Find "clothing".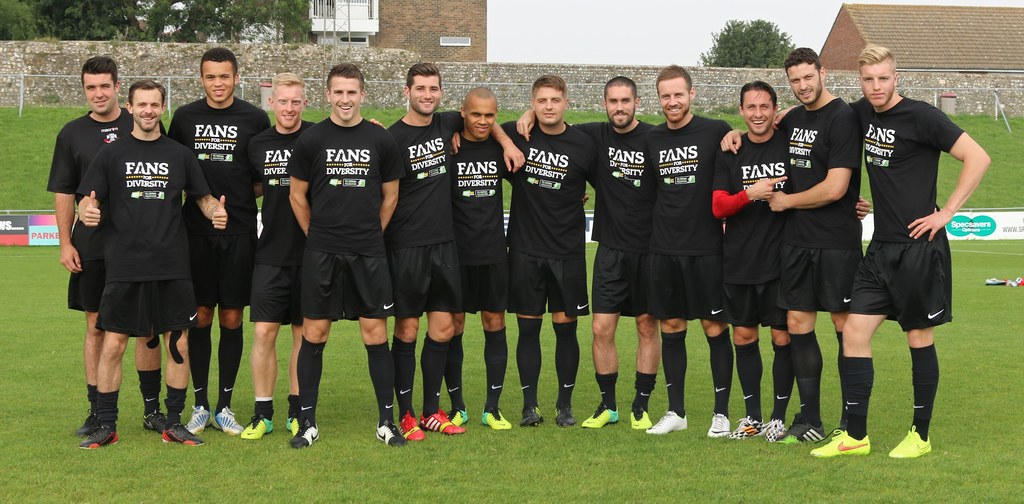
843/81/961/349.
